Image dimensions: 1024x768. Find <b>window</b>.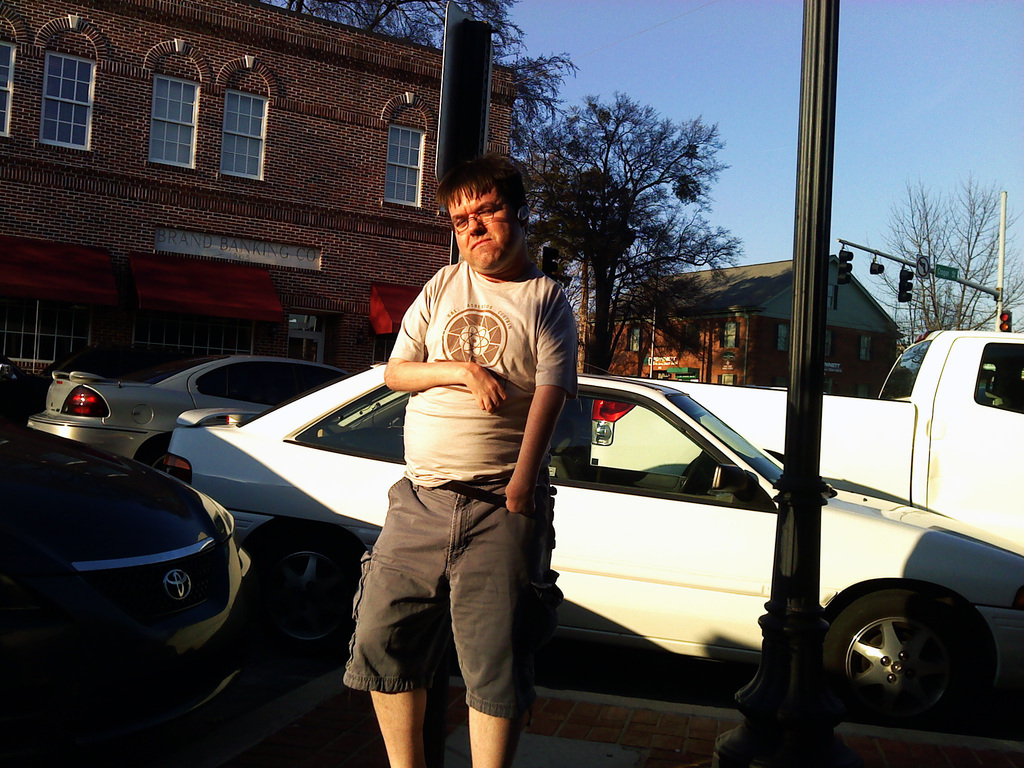
[x1=718, y1=373, x2=740, y2=386].
